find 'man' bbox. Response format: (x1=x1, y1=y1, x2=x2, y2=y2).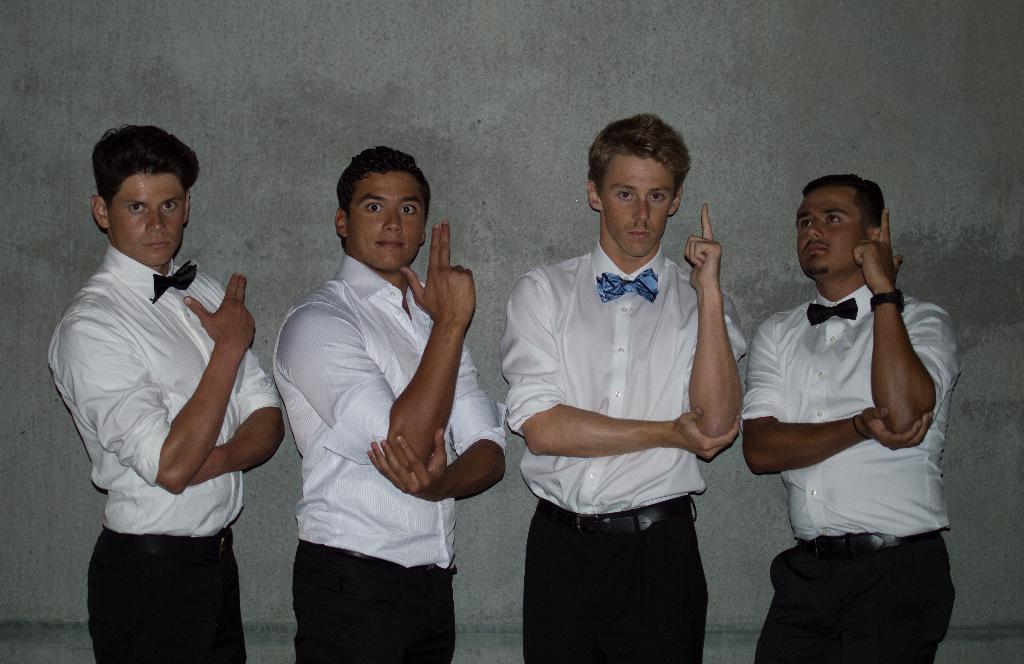
(x1=43, y1=126, x2=285, y2=663).
